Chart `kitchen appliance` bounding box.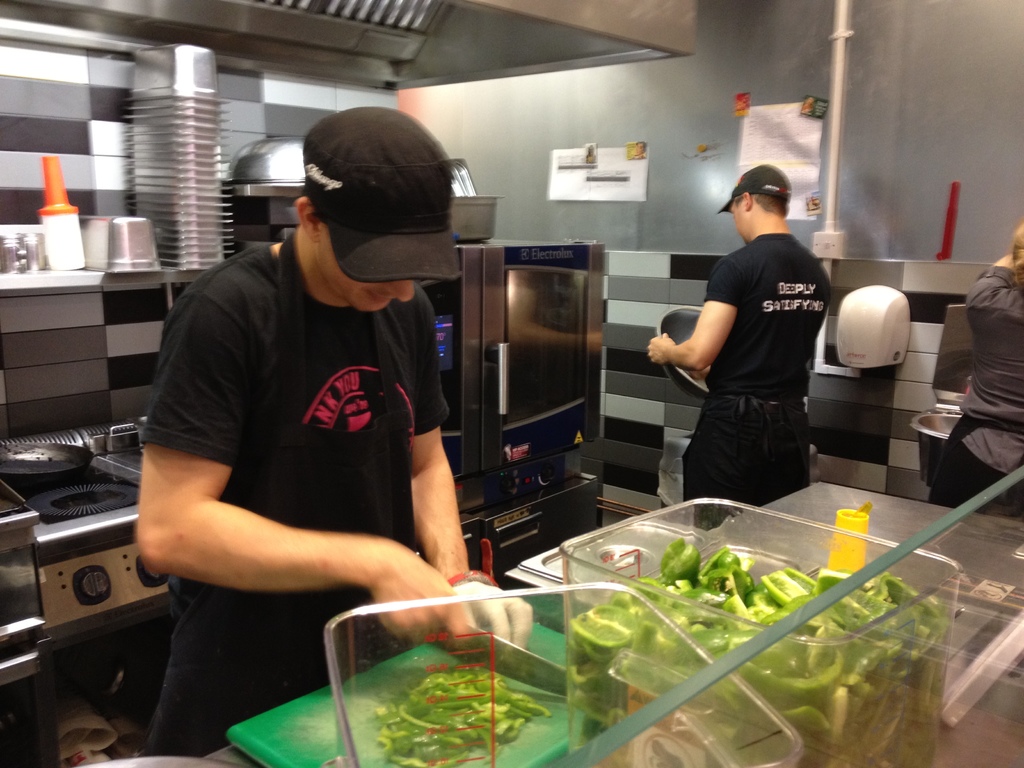
Charted: rect(78, 216, 161, 276).
